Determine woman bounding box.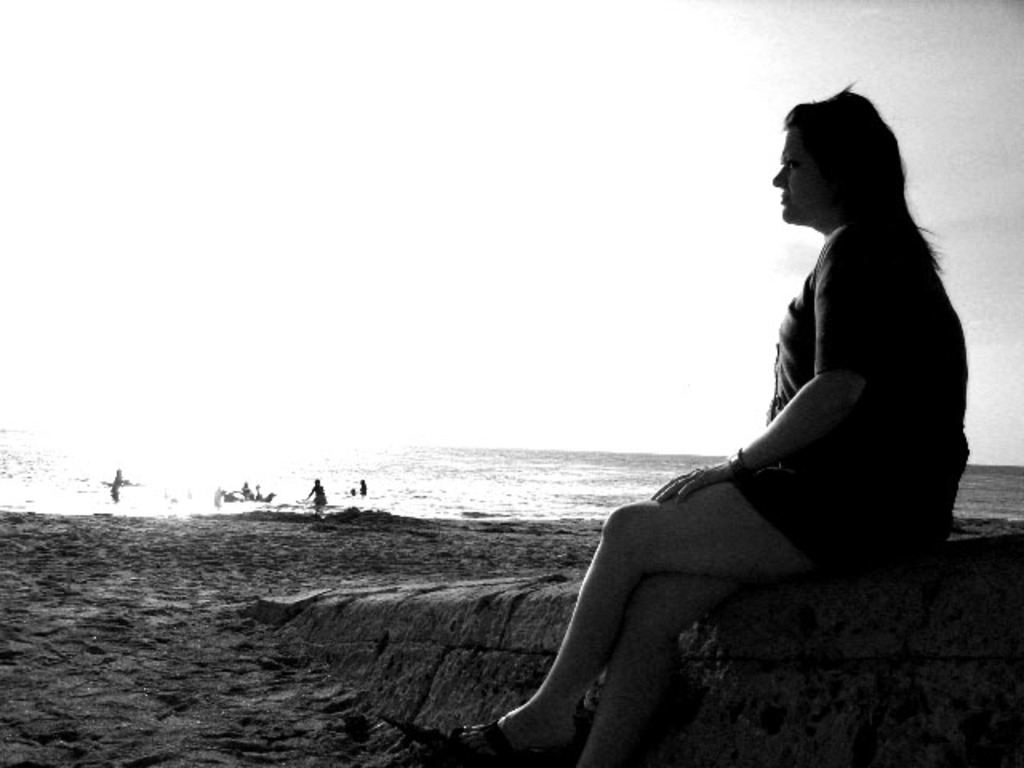
Determined: 486 90 949 726.
